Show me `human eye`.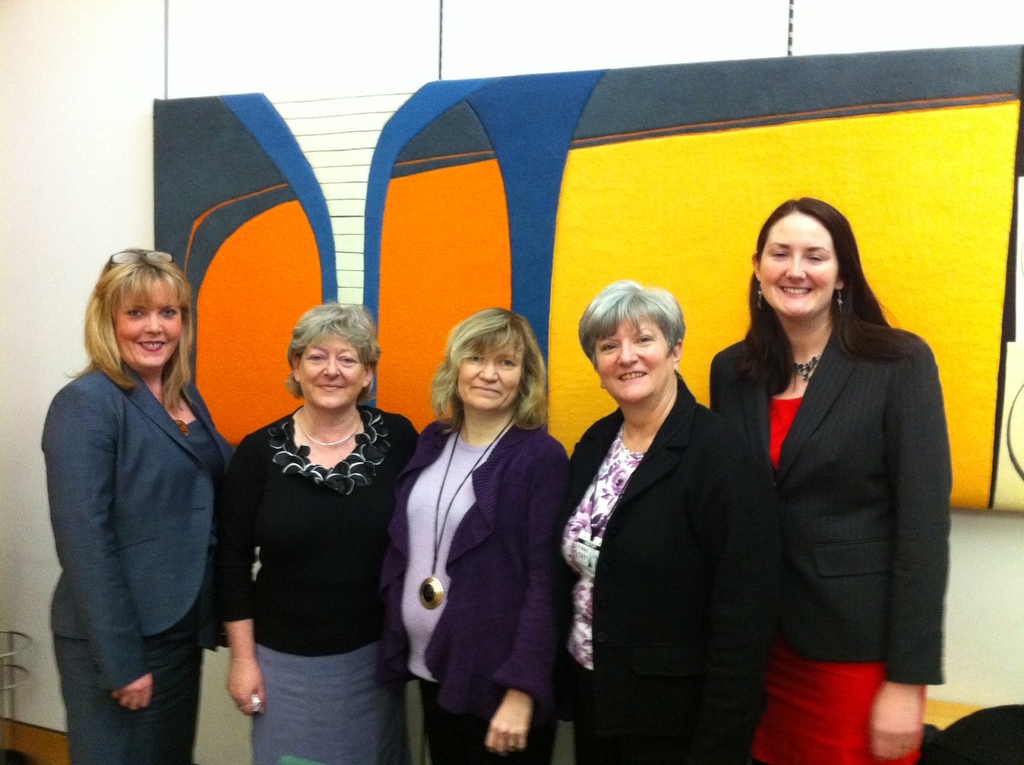
`human eye` is here: [left=497, top=356, right=518, bottom=370].
